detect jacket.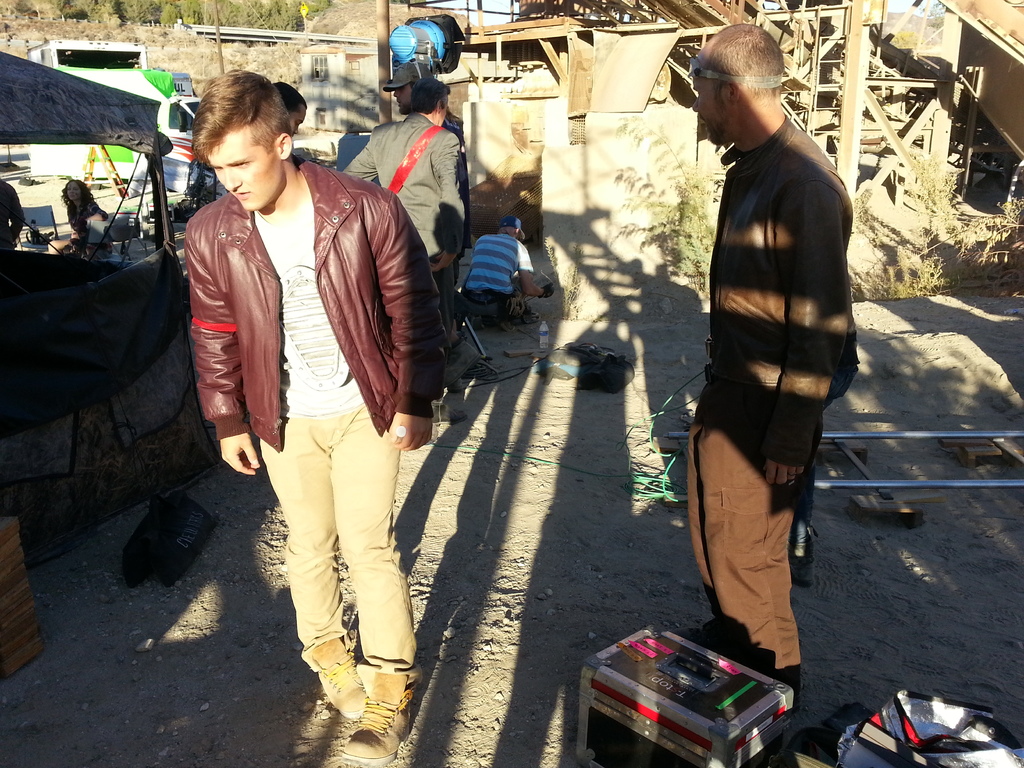
Detected at (left=714, top=117, right=855, bottom=468).
